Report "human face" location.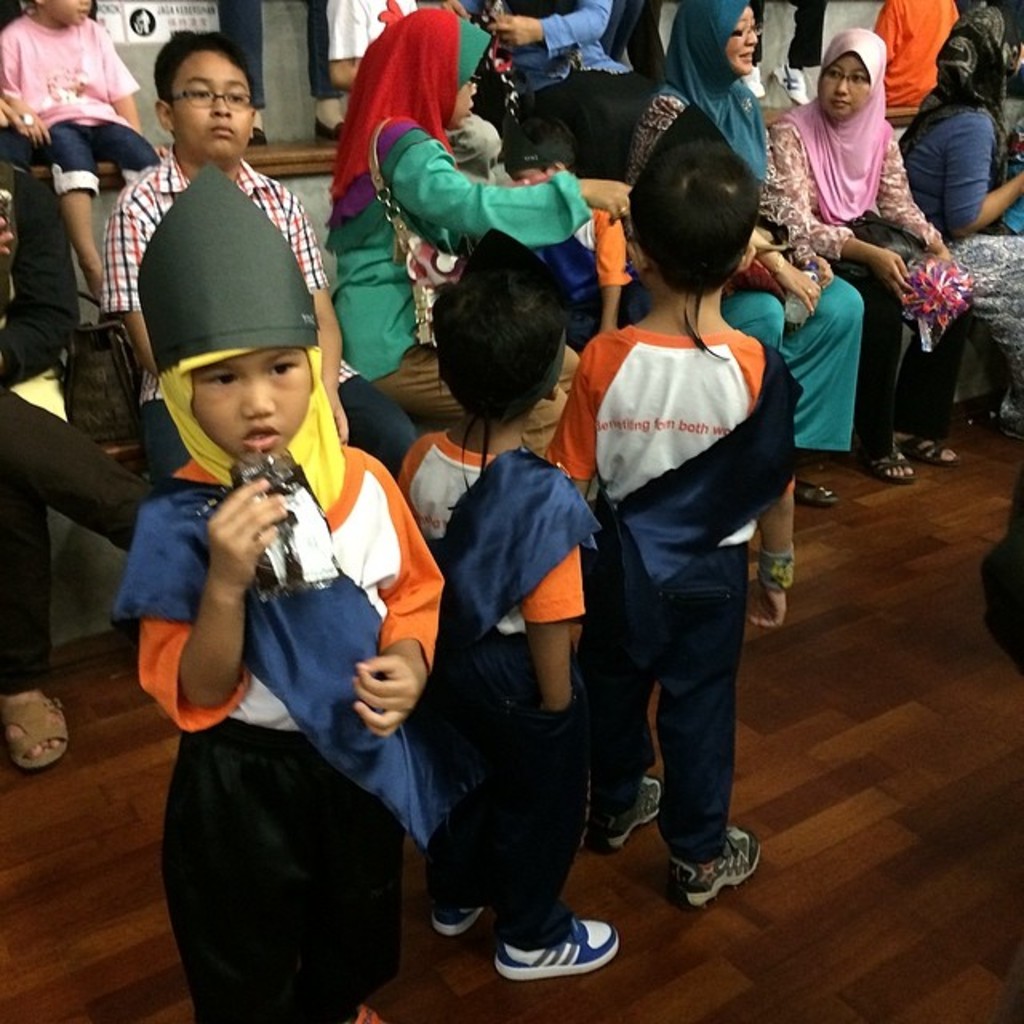
Report: x1=170 y1=51 x2=251 y2=162.
